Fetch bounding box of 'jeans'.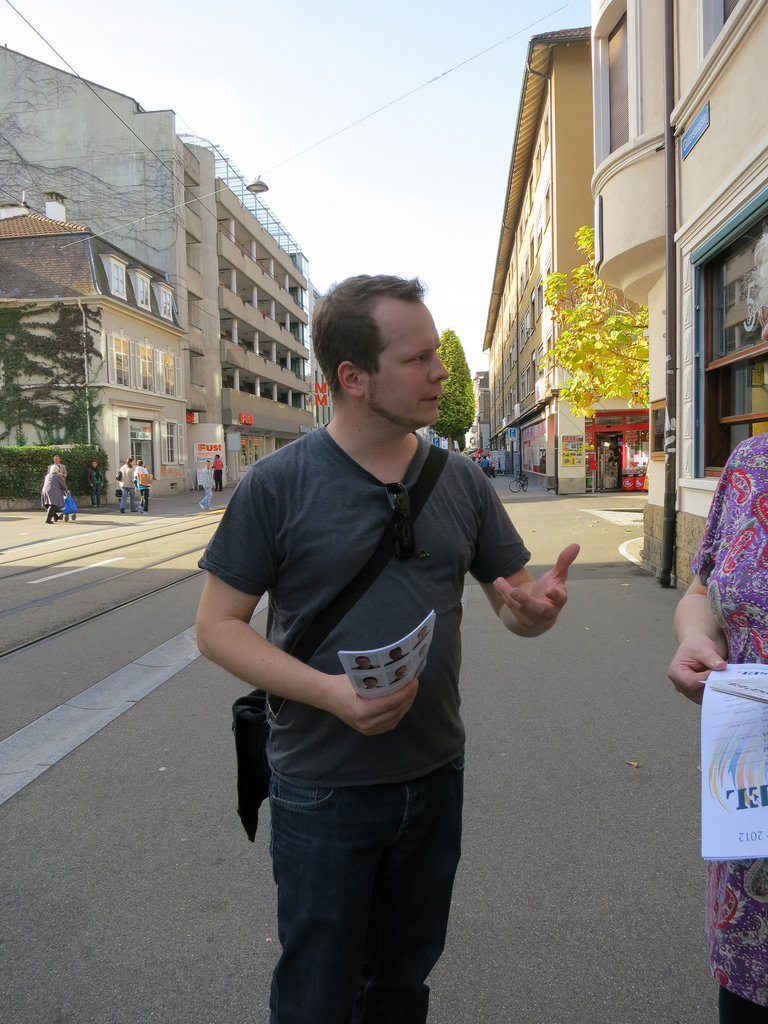
Bbox: bbox=(218, 707, 470, 1009).
